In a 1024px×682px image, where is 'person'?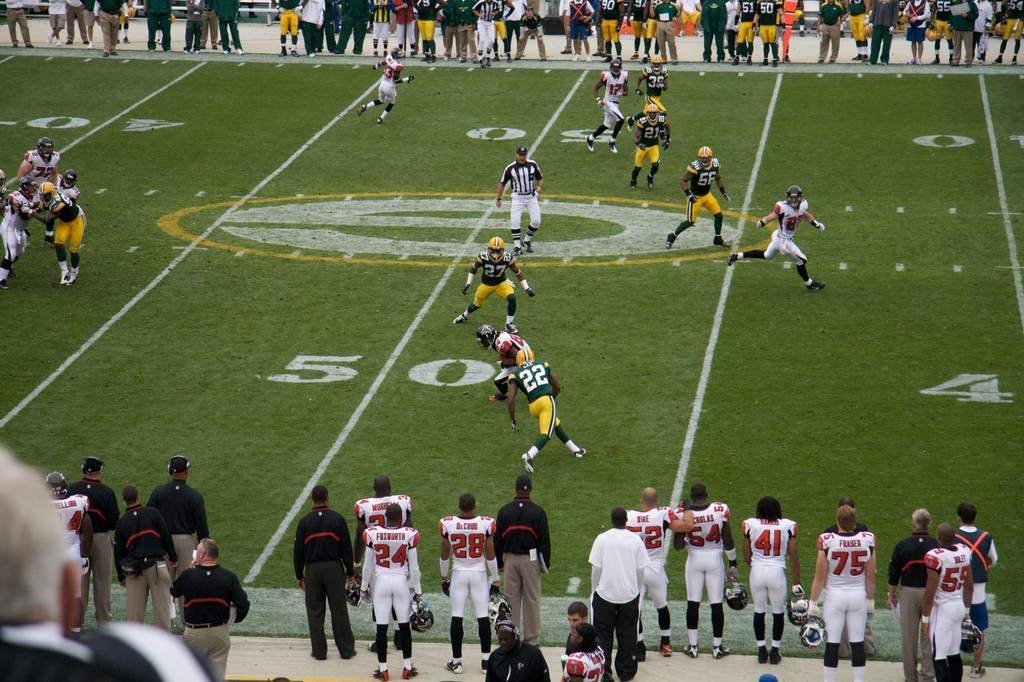
Rect(283, 490, 345, 663).
